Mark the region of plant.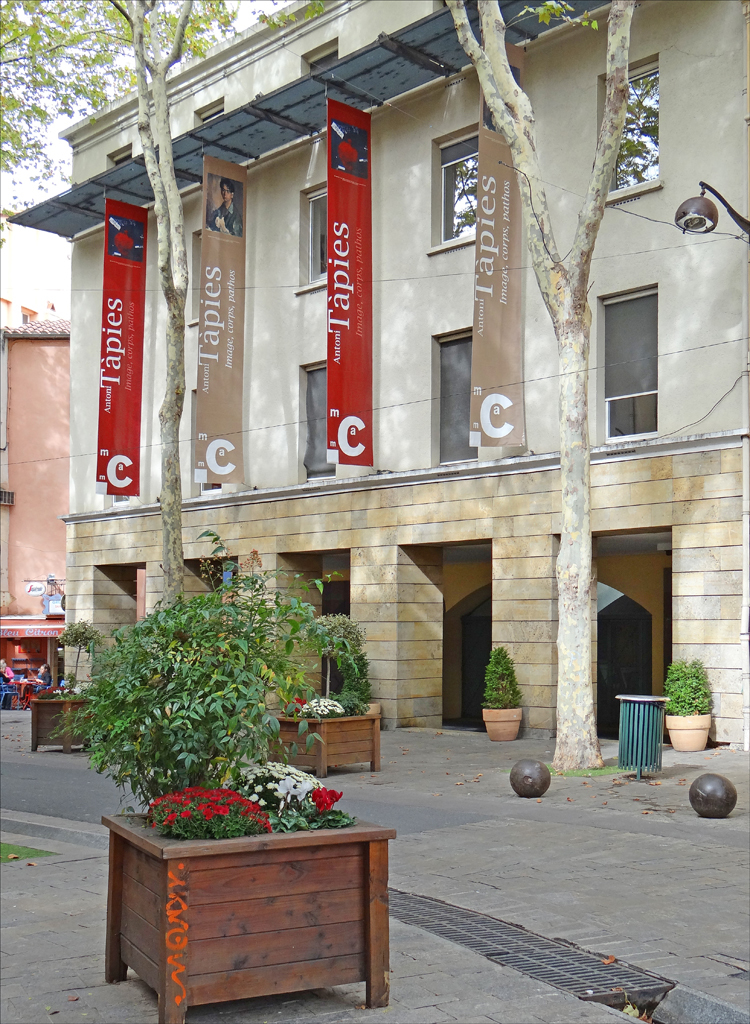
Region: <region>52, 618, 107, 696</region>.
